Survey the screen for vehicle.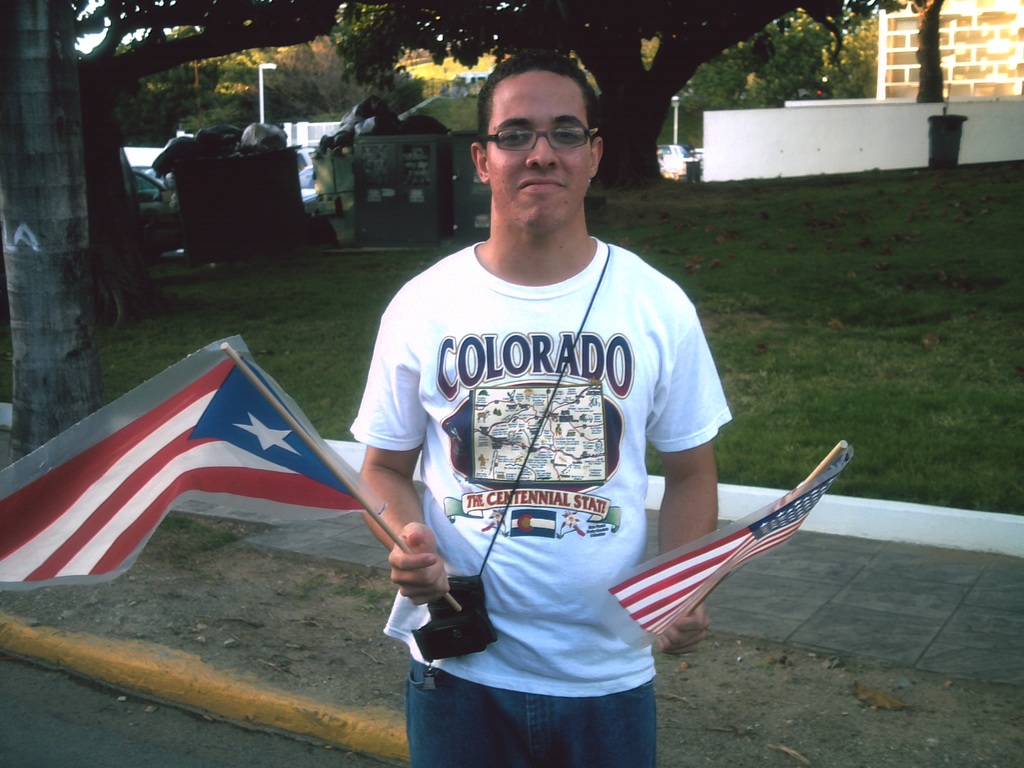
Survey found: (x1=292, y1=141, x2=324, y2=183).
